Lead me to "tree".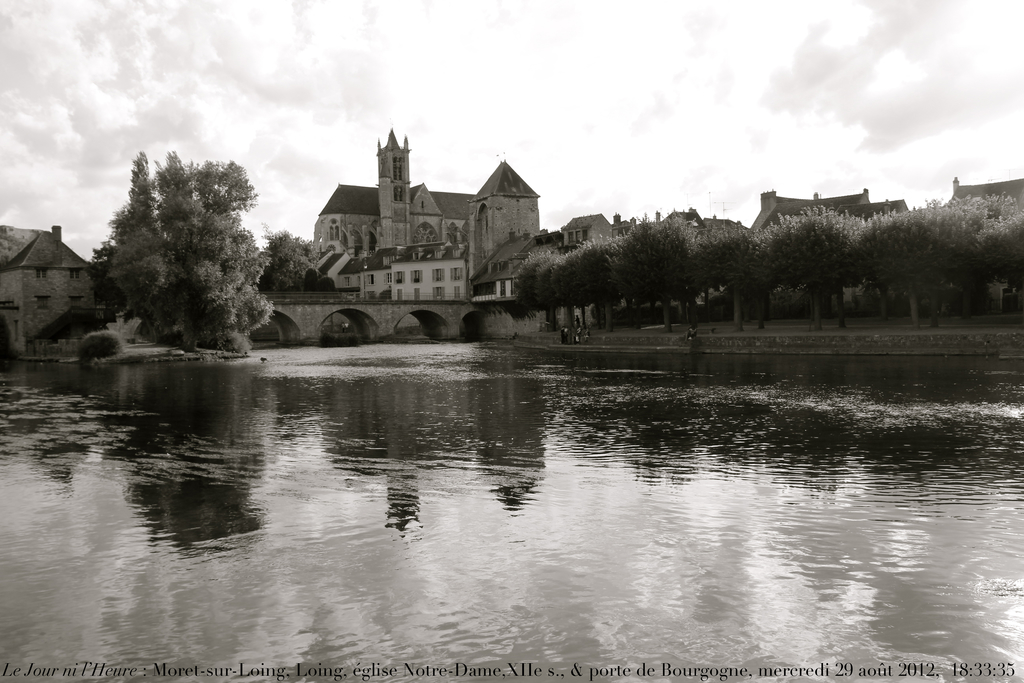
Lead to {"x1": 753, "y1": 211, "x2": 869, "y2": 320}.
